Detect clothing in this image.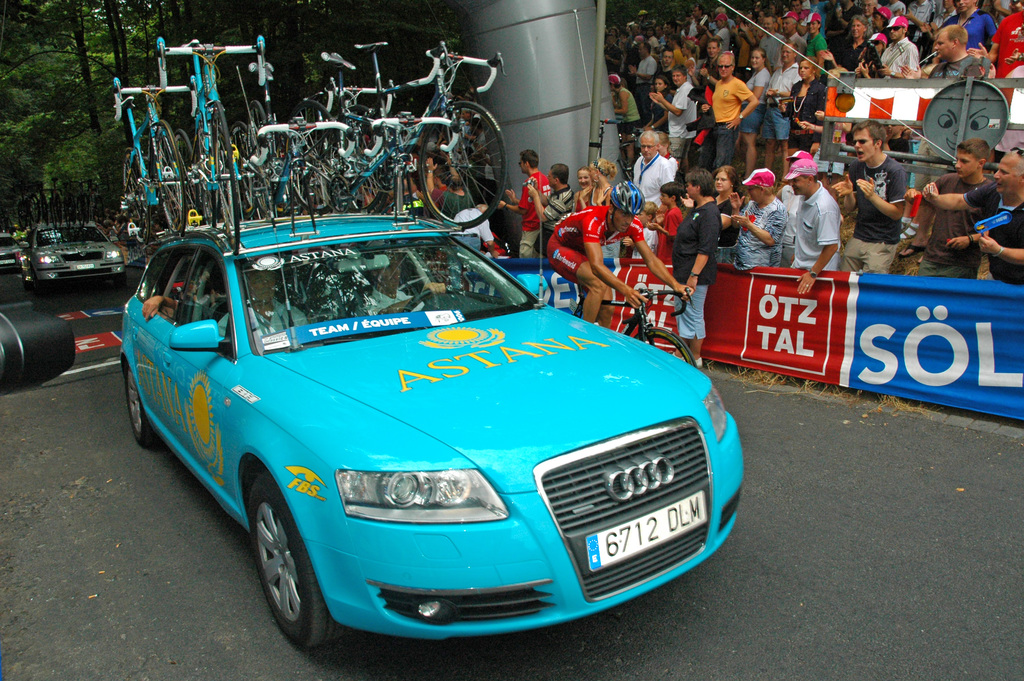
Detection: (x1=927, y1=51, x2=983, y2=79).
